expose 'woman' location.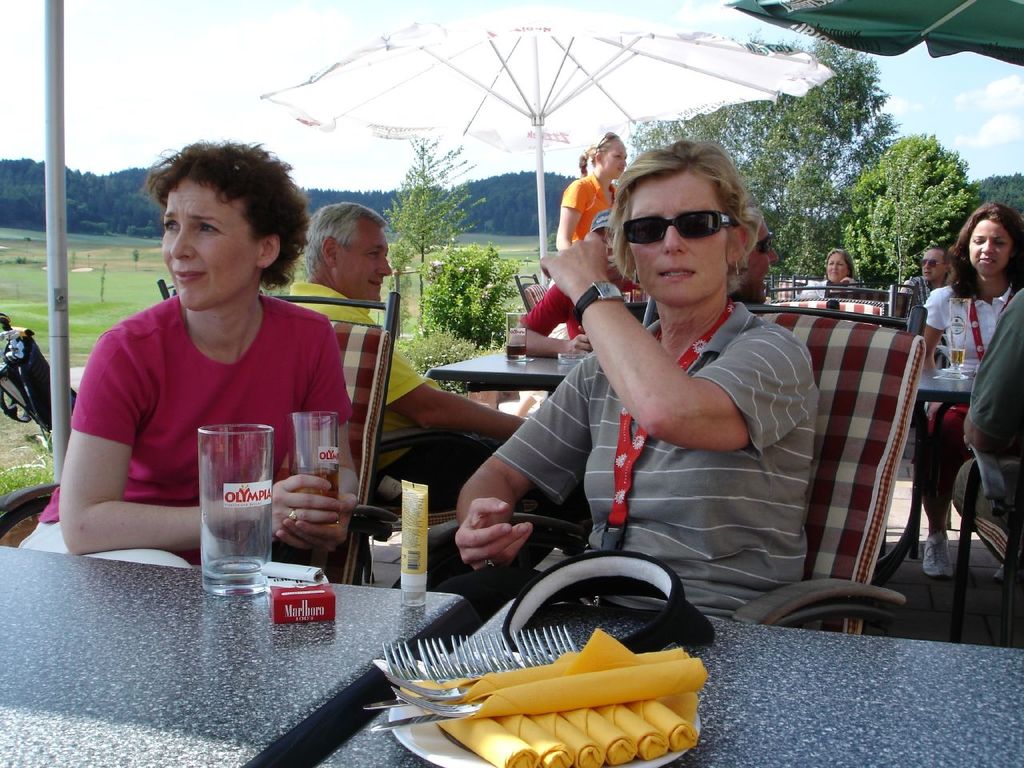
Exposed at (64, 152, 354, 564).
